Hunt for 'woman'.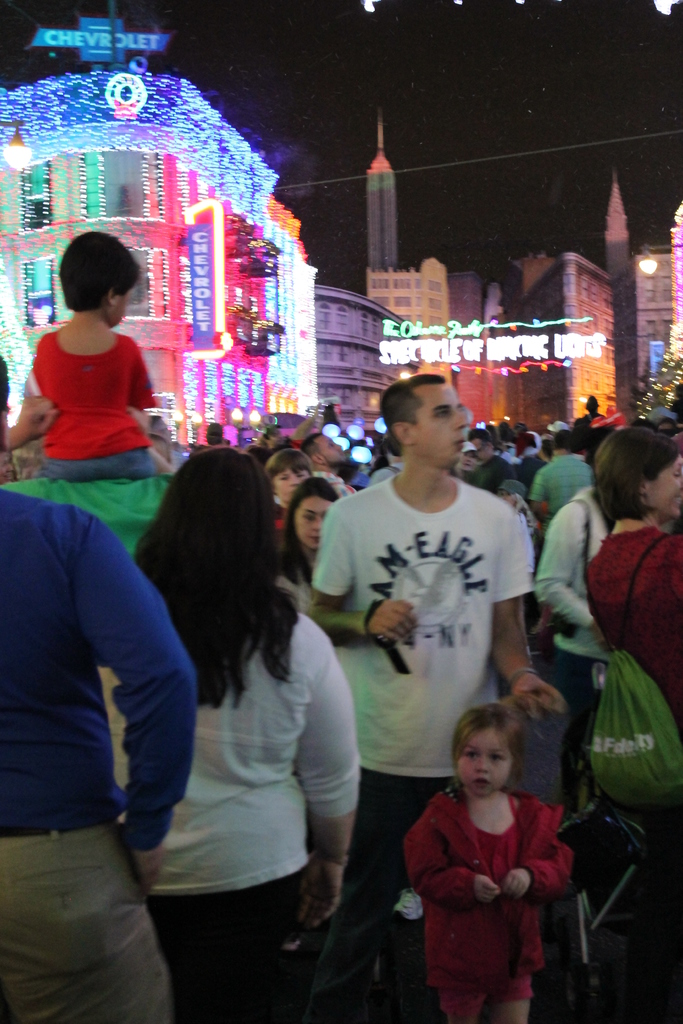
Hunted down at bbox(579, 428, 682, 732).
